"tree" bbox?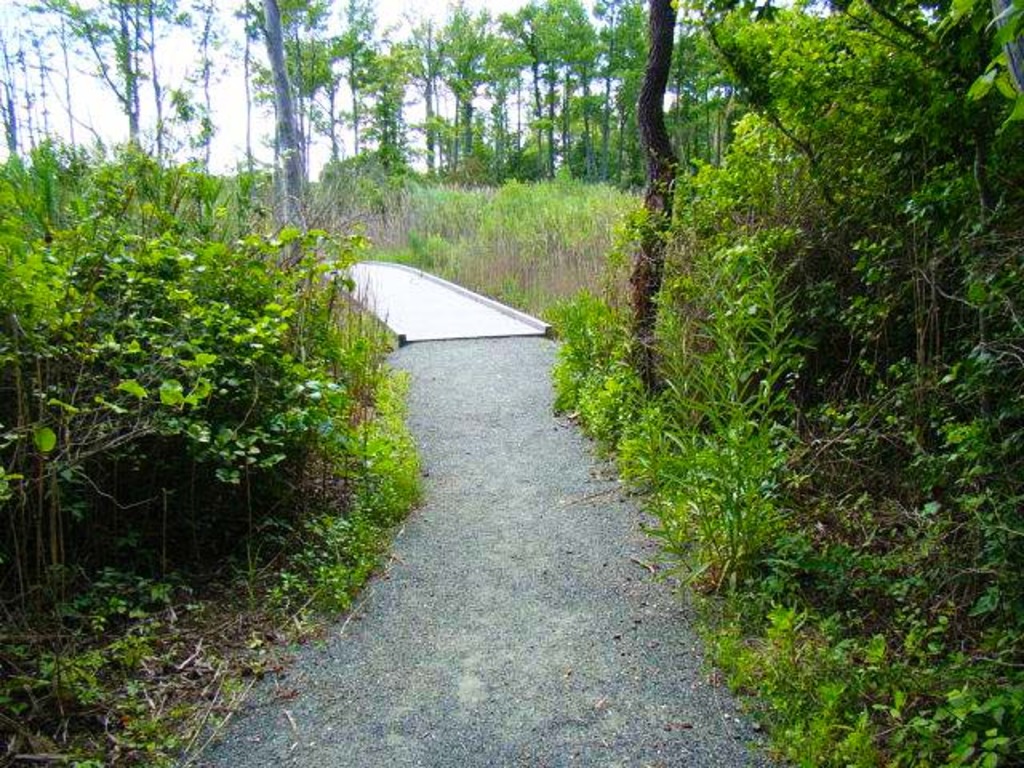
detection(504, 0, 603, 181)
